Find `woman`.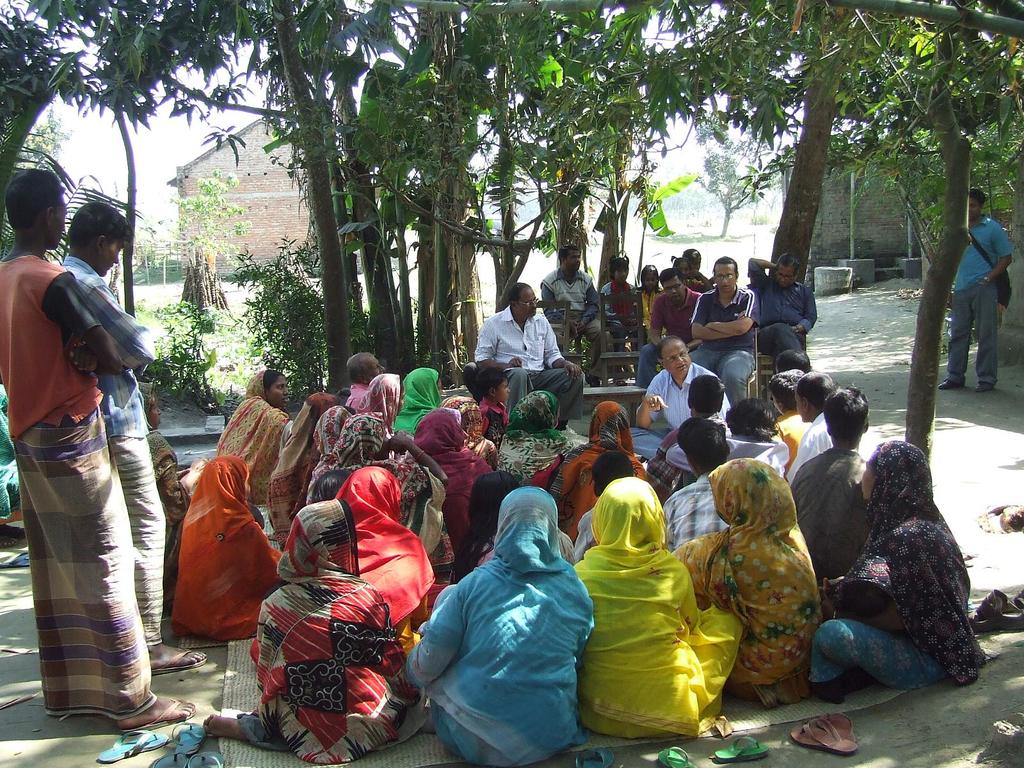
BBox(324, 463, 435, 664).
